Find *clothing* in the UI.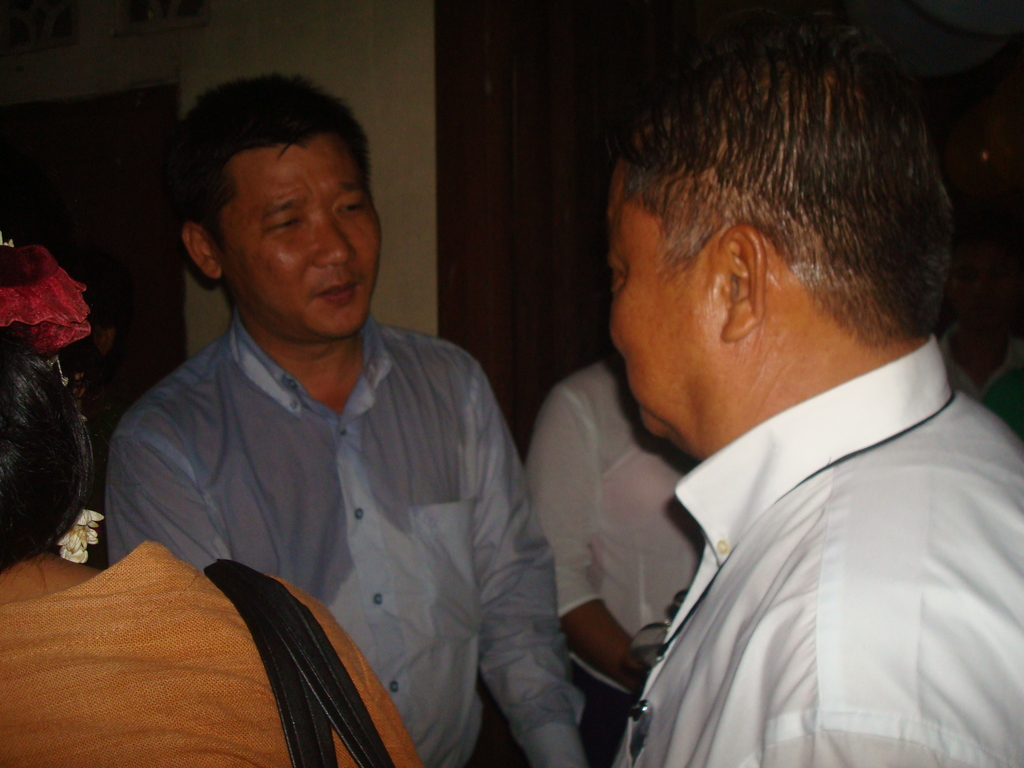
UI element at pyautogui.locateOnScreen(116, 326, 586, 767).
